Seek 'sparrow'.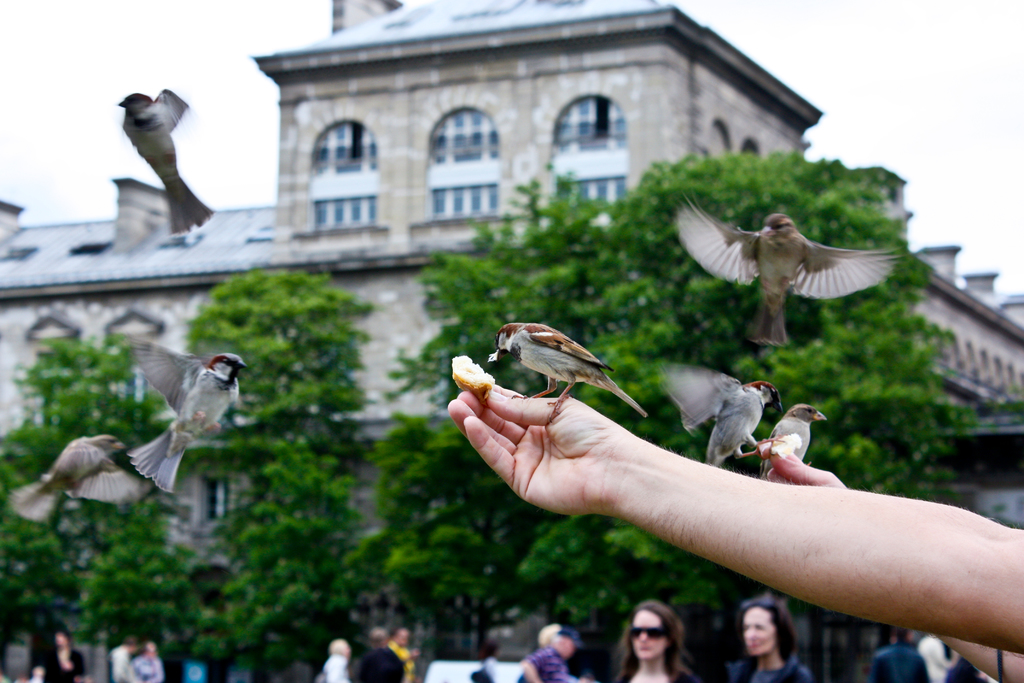
x1=12 y1=436 x2=141 y2=519.
